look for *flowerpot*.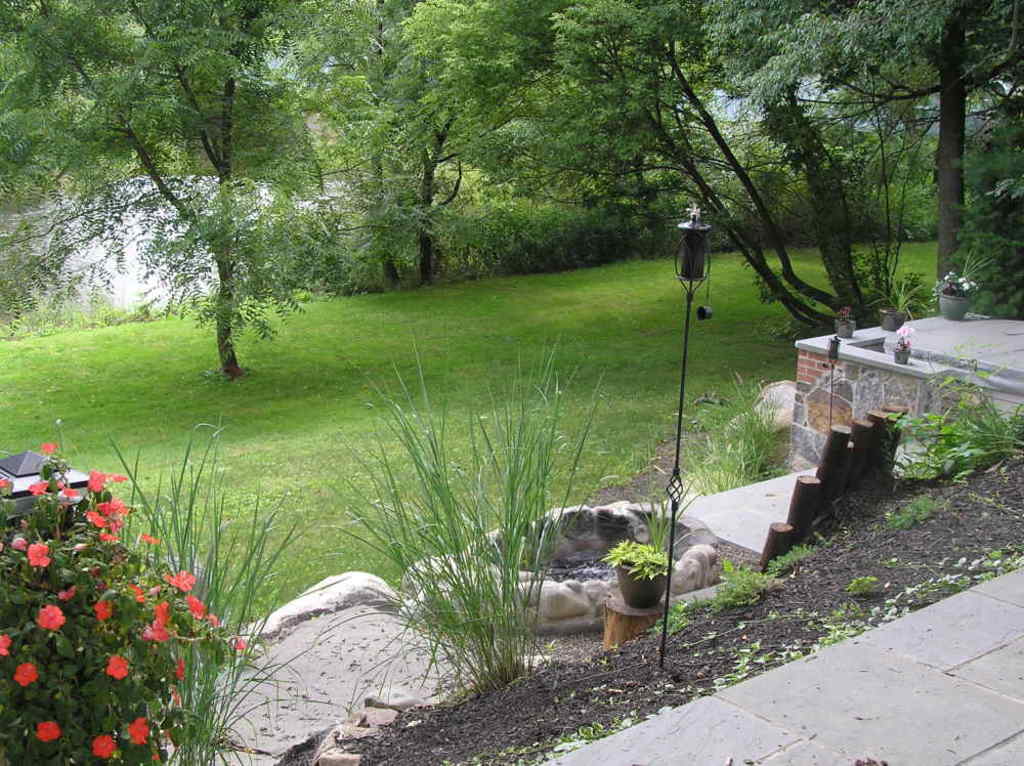
Found: bbox(835, 320, 855, 337).
